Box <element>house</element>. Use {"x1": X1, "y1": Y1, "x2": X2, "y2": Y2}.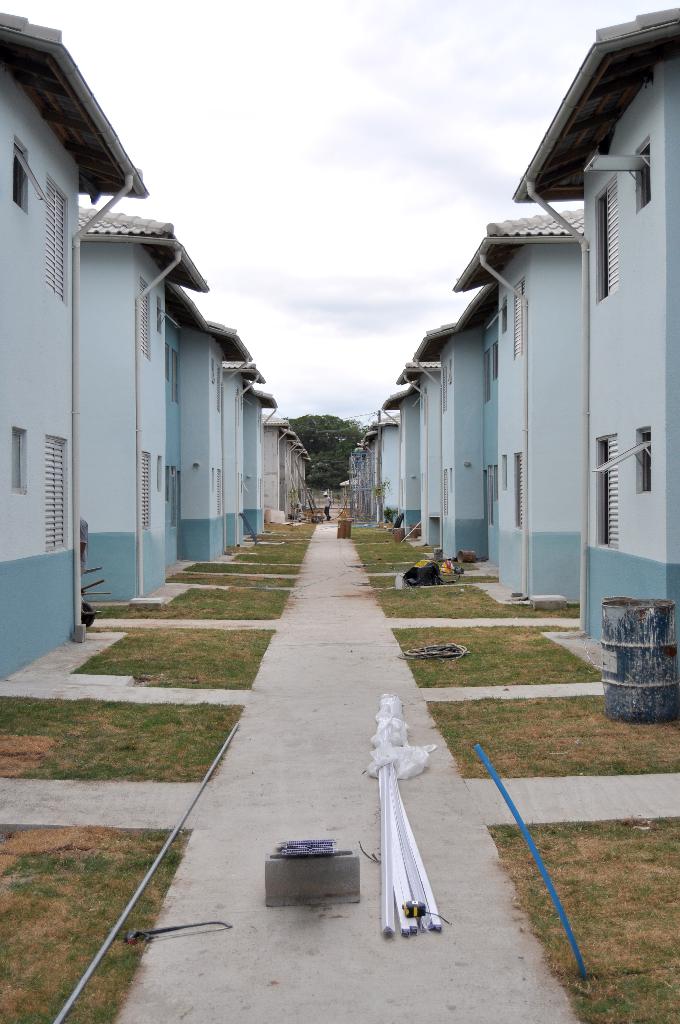
{"x1": 365, "y1": 416, "x2": 400, "y2": 514}.
